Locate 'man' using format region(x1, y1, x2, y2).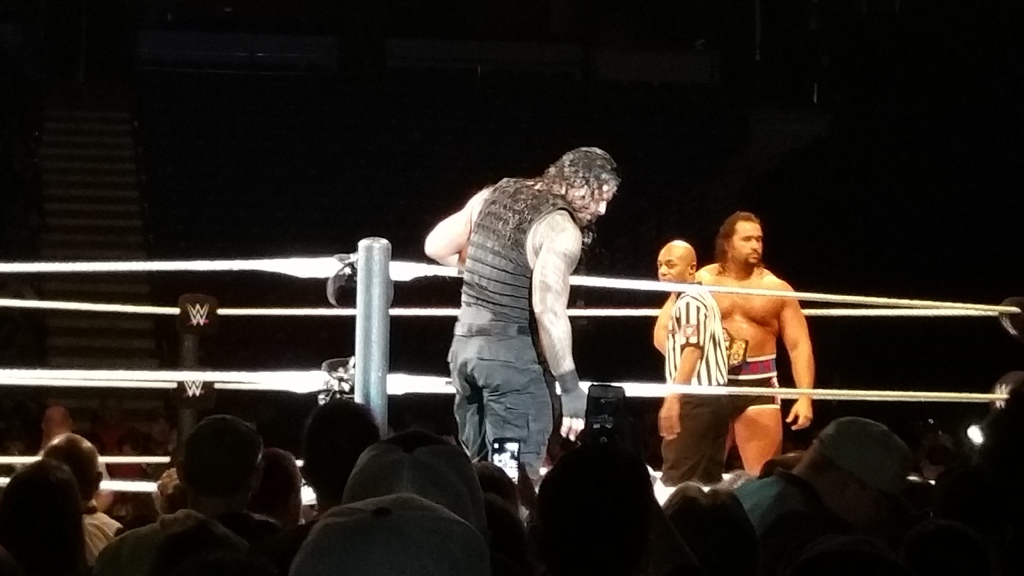
region(656, 240, 732, 493).
